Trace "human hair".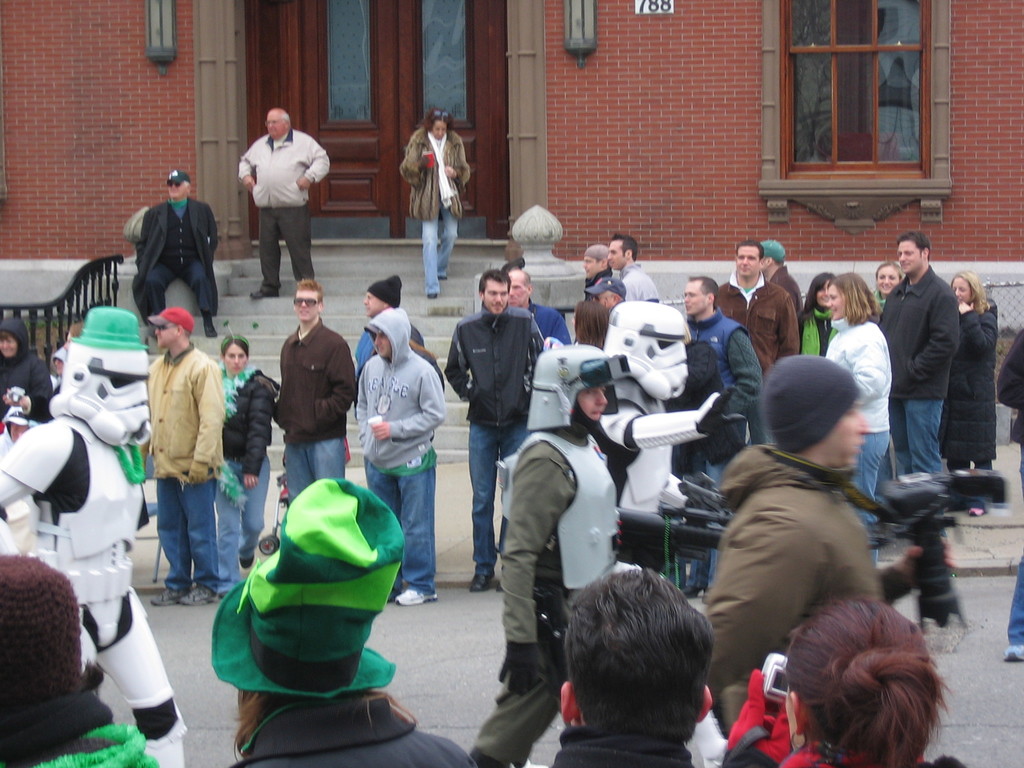
Traced to 418, 106, 454, 134.
